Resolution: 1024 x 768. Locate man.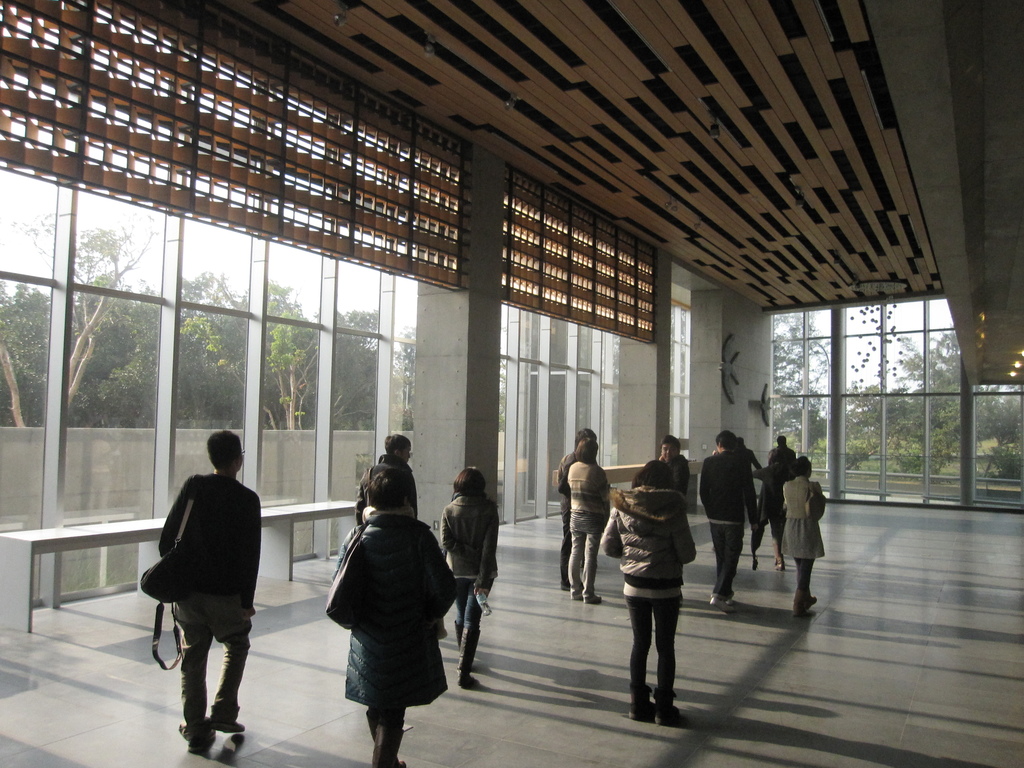
<region>557, 429, 599, 590</region>.
